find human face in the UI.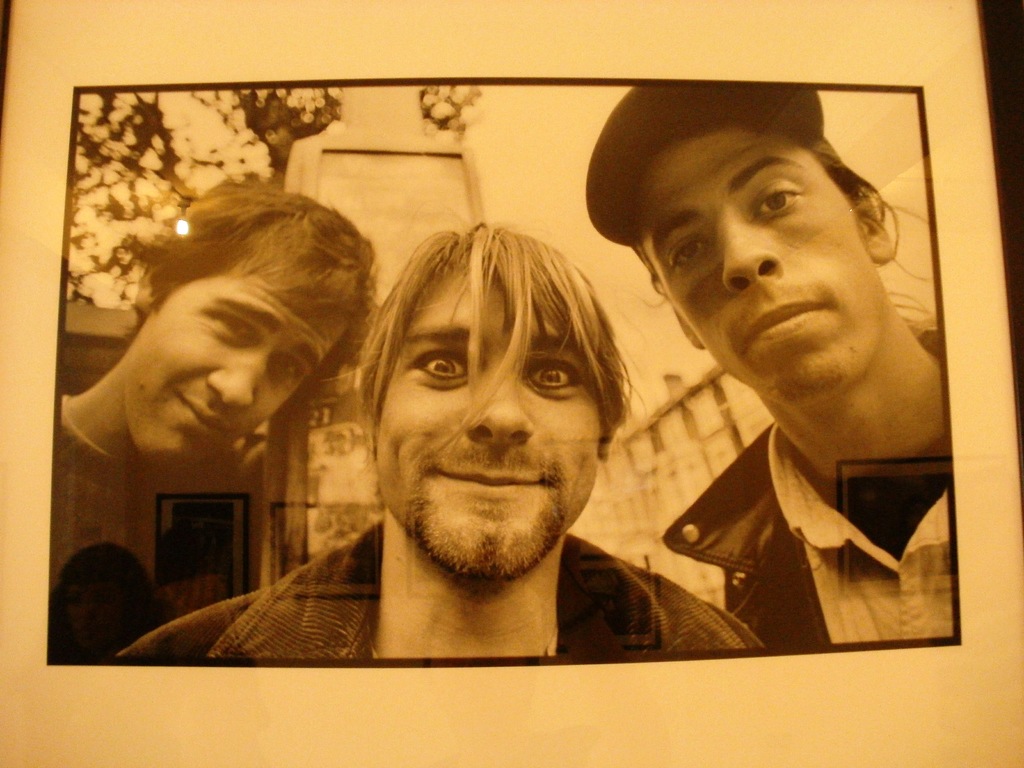
UI element at 159, 296, 350, 467.
